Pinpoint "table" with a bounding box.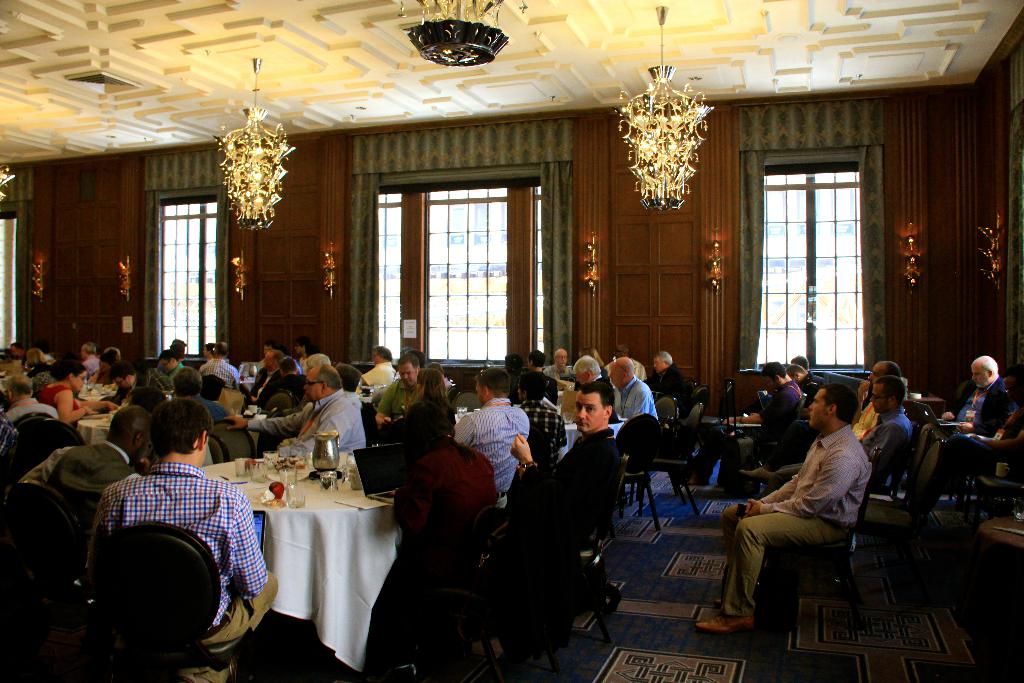
Rect(560, 419, 624, 449).
